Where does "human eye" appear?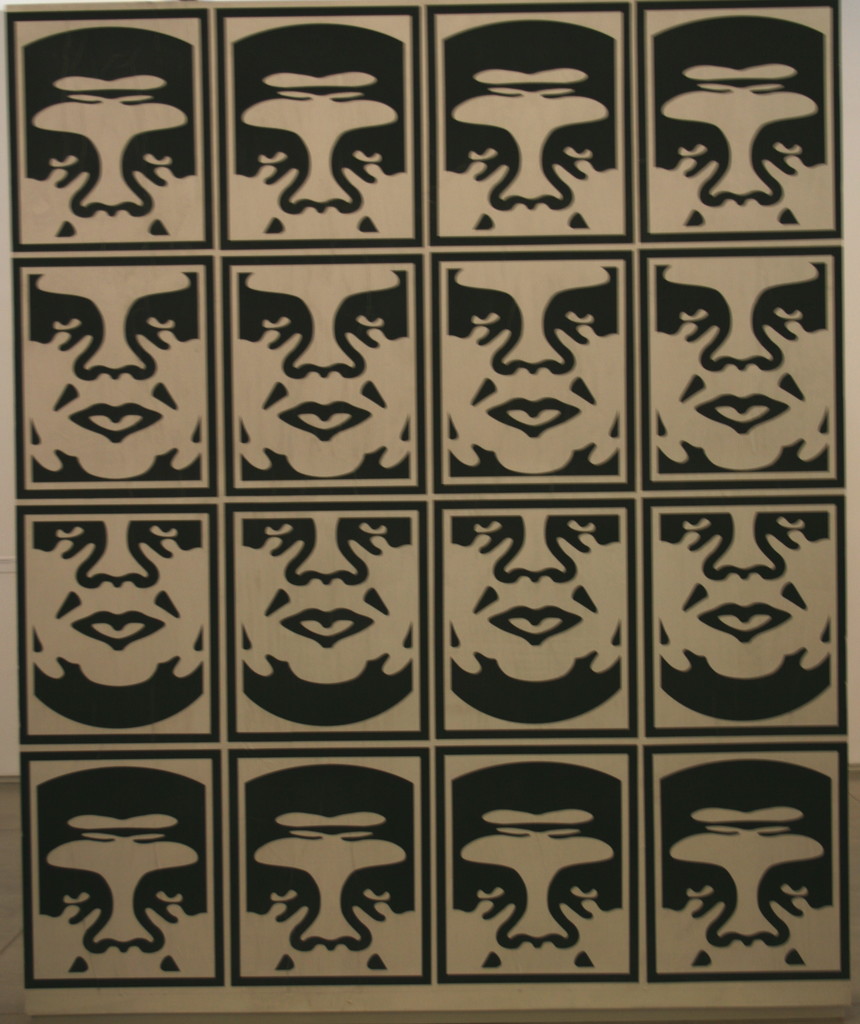
Appears at locate(263, 882, 300, 903).
